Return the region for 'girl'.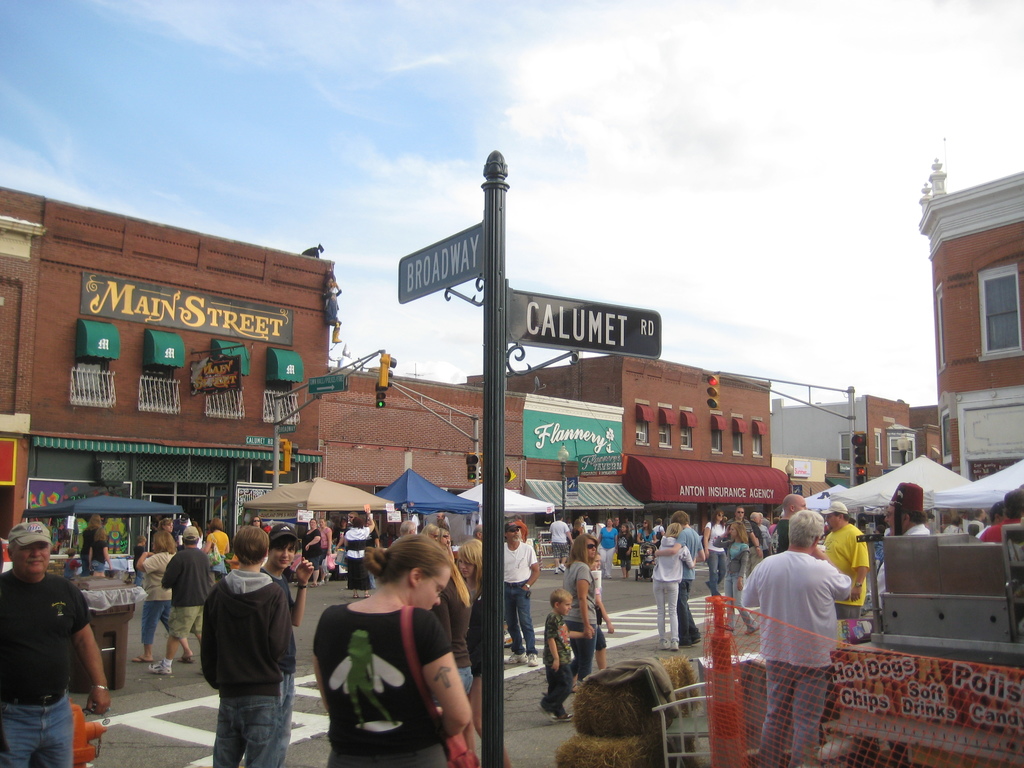
<region>572, 550, 616, 694</region>.
